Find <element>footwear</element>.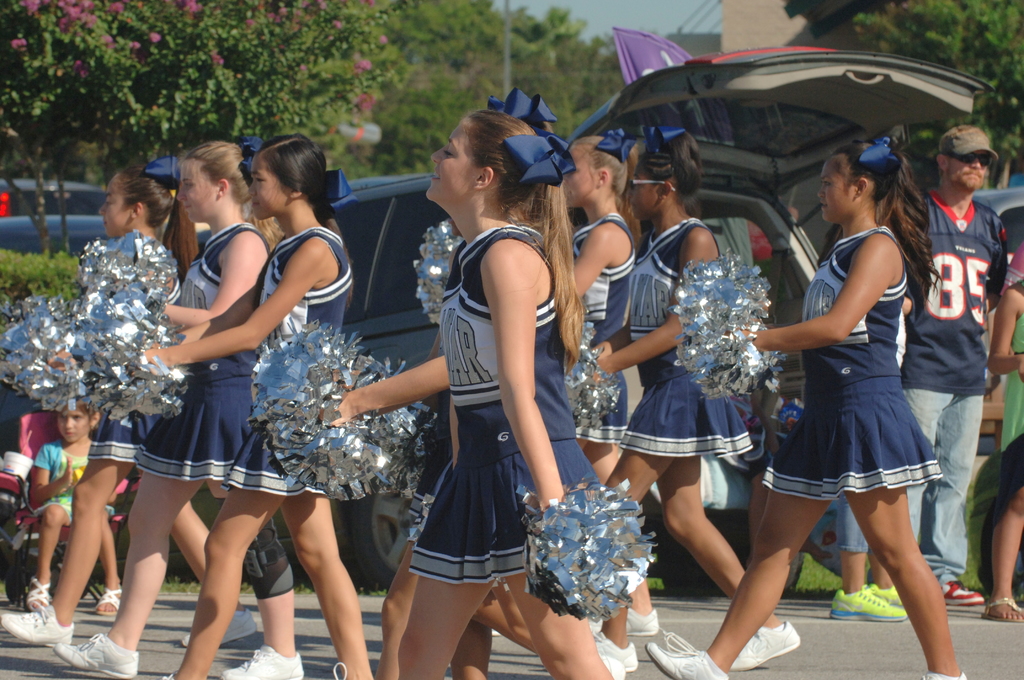
BBox(869, 581, 904, 605).
